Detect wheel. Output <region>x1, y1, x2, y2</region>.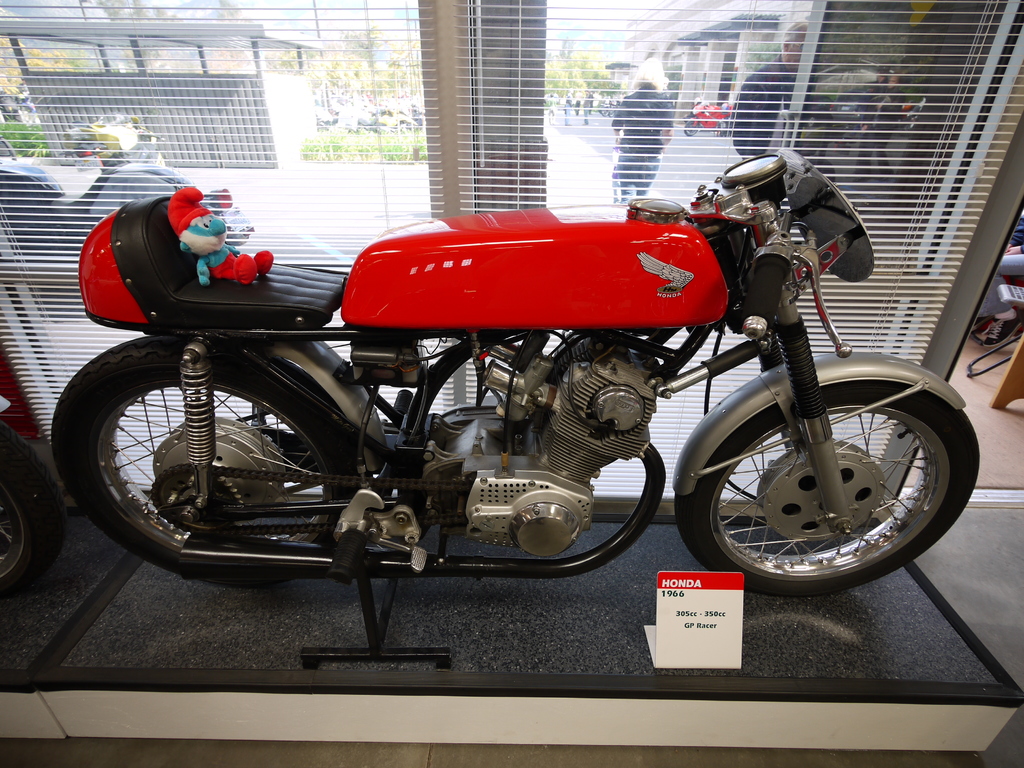
<region>0, 420, 60, 604</region>.
